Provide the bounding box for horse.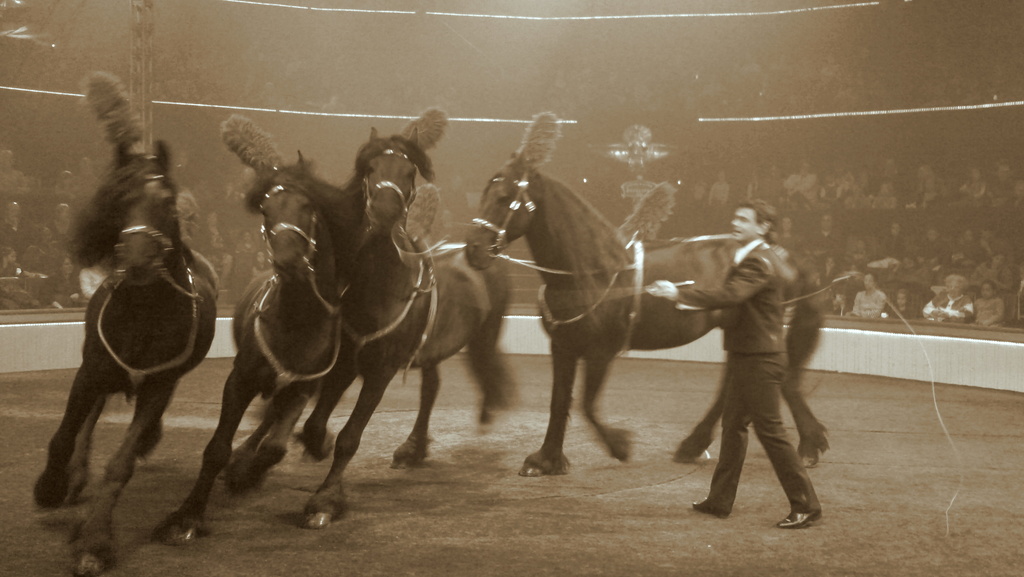
select_region(300, 126, 524, 529).
